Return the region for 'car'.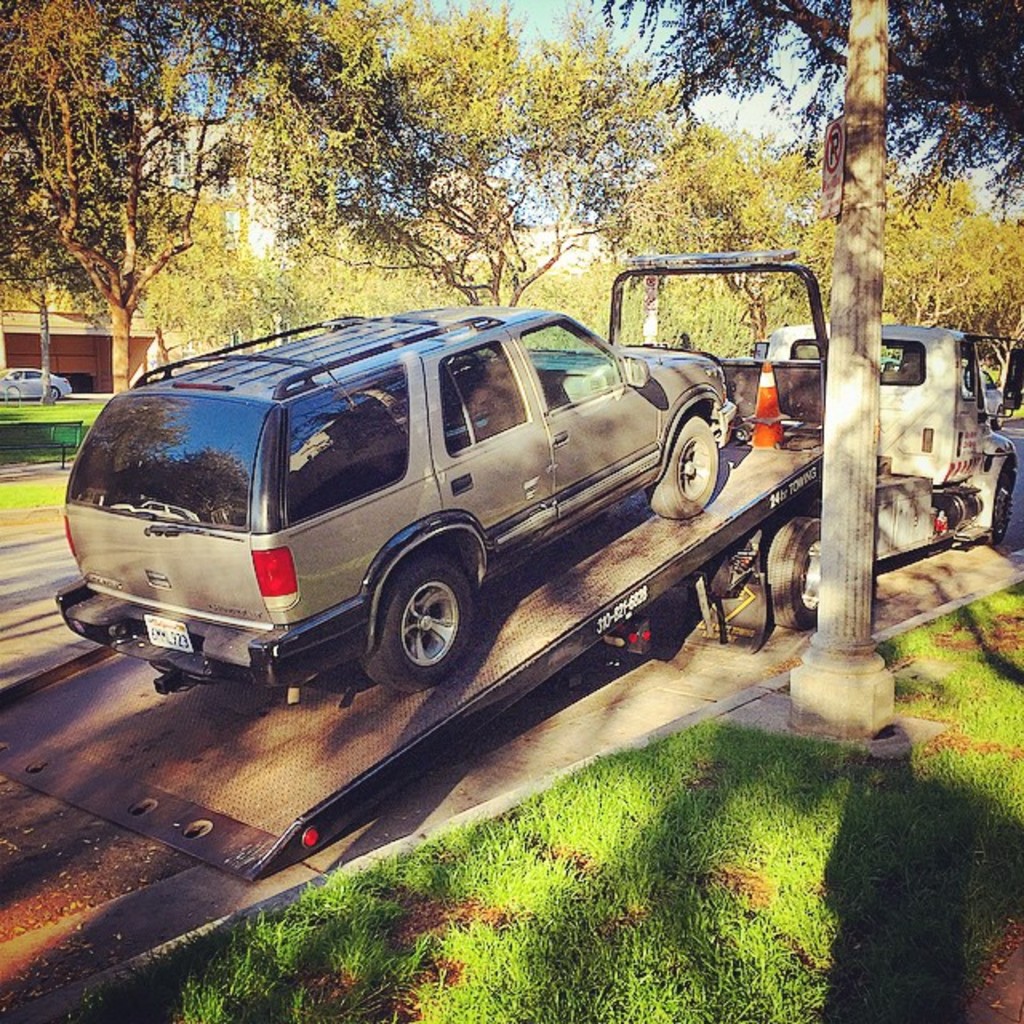
54,298,768,722.
